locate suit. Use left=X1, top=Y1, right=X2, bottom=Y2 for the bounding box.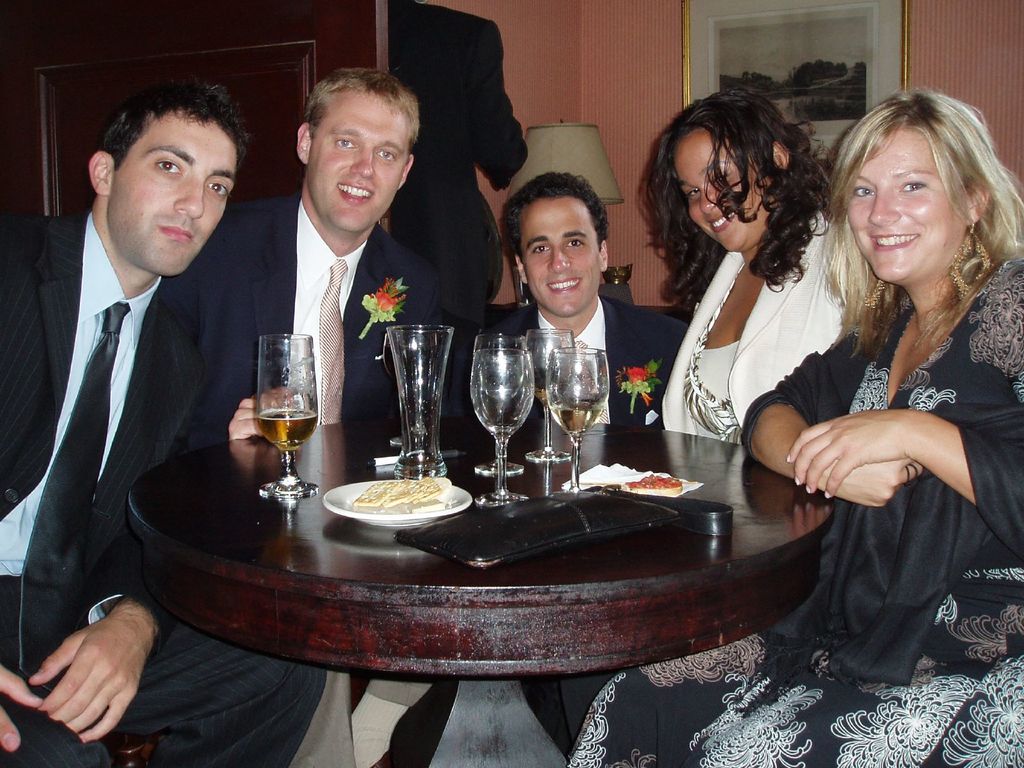
left=376, top=0, right=531, bottom=315.
